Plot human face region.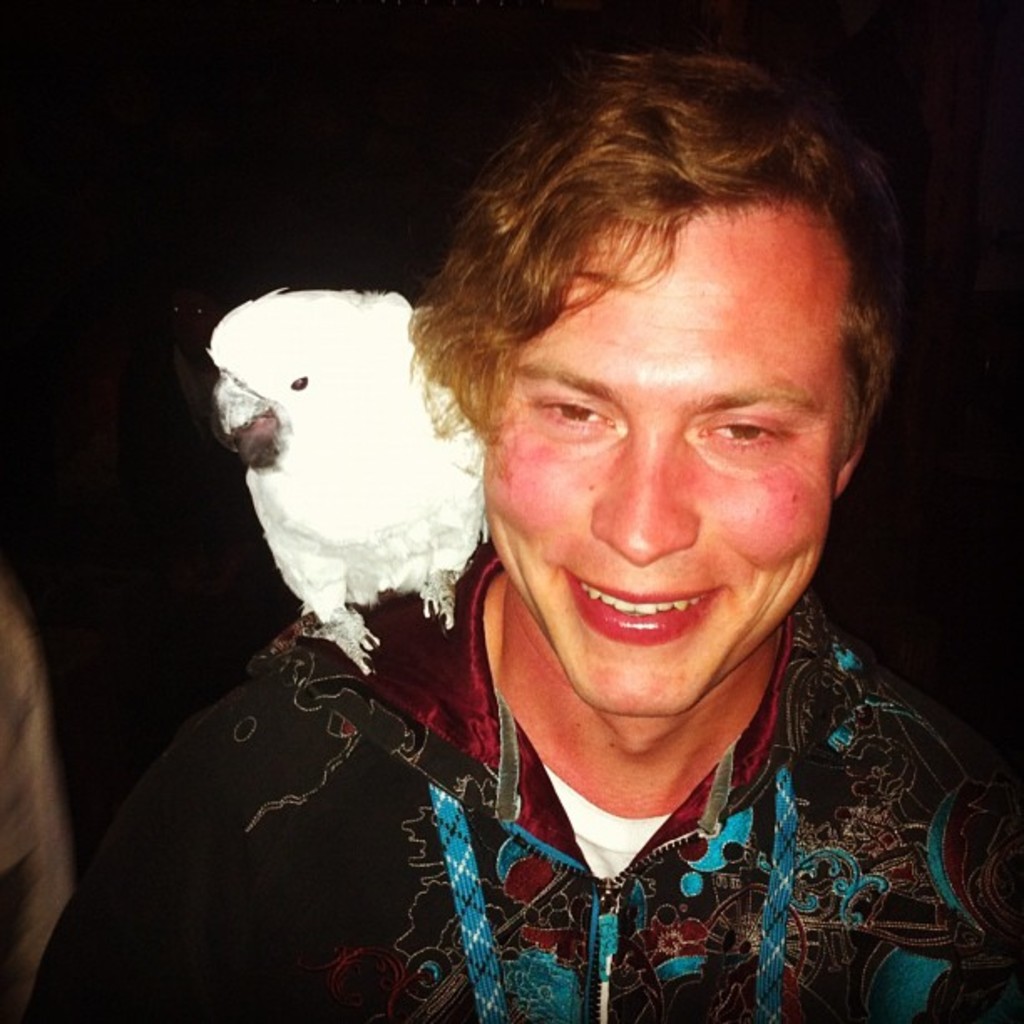
Plotted at [479,211,828,716].
